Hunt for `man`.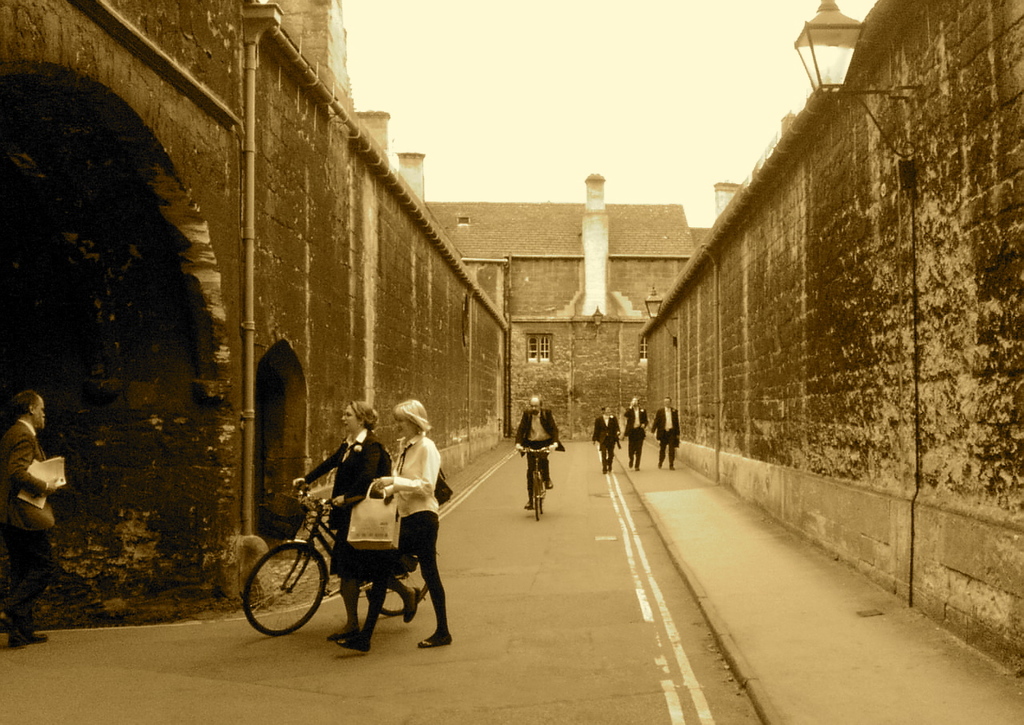
Hunted down at 518, 397, 566, 505.
